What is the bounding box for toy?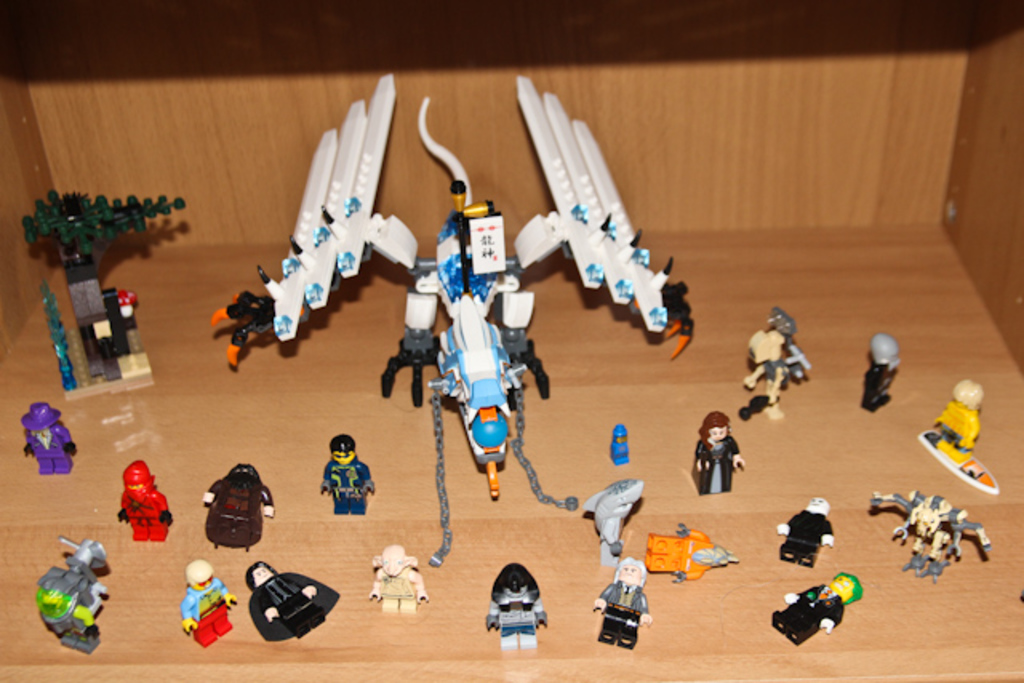
BBox(685, 403, 744, 493).
